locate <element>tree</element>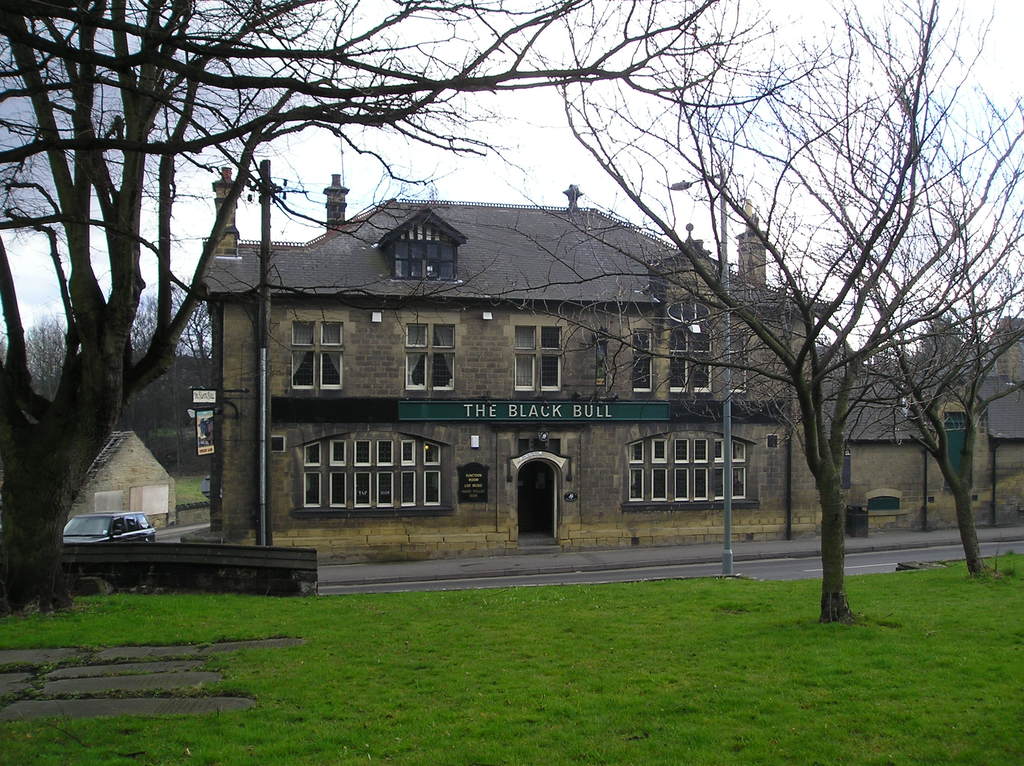
x1=0 y1=0 x2=844 y2=625
